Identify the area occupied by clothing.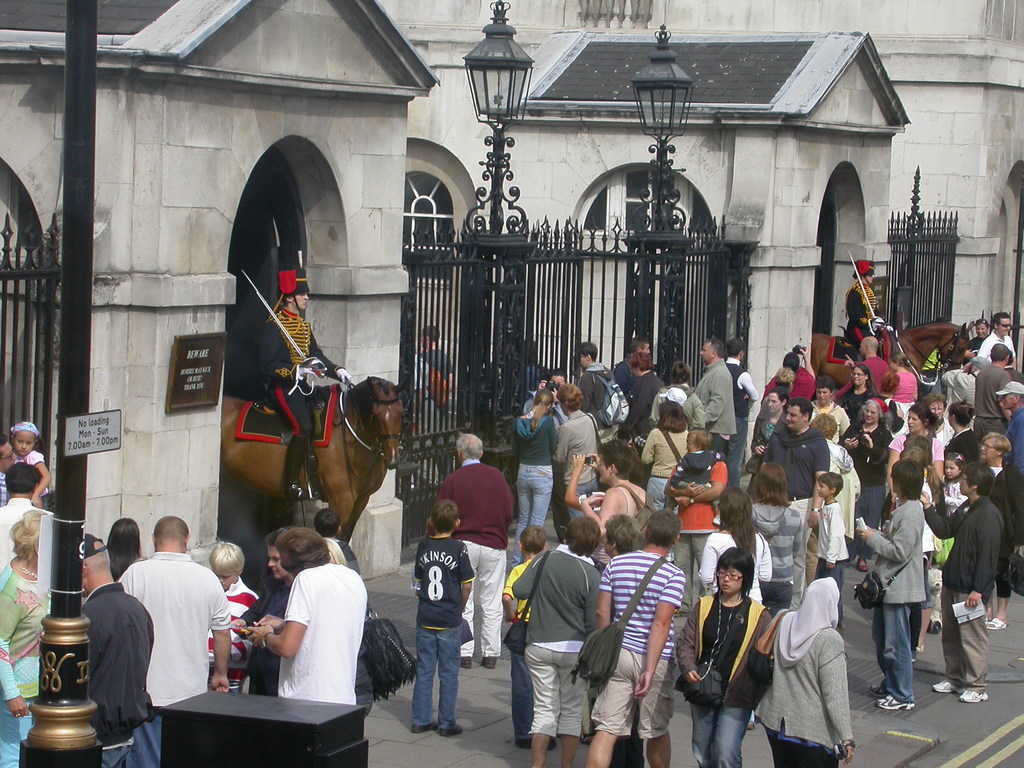
Area: x1=758 y1=503 x2=801 y2=609.
